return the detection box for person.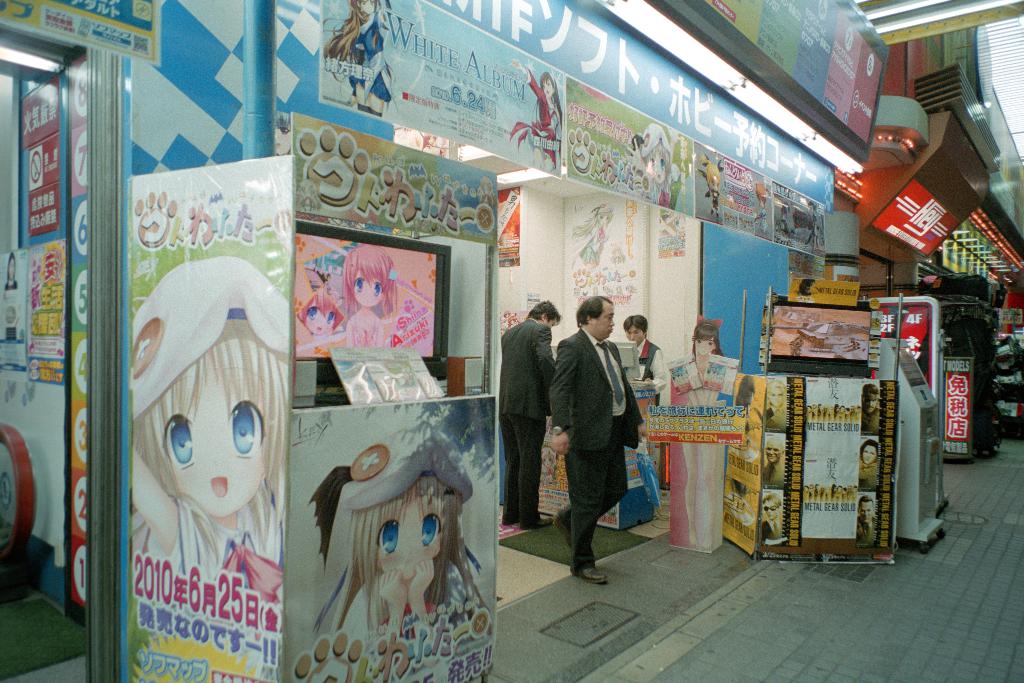
708, 154, 724, 217.
